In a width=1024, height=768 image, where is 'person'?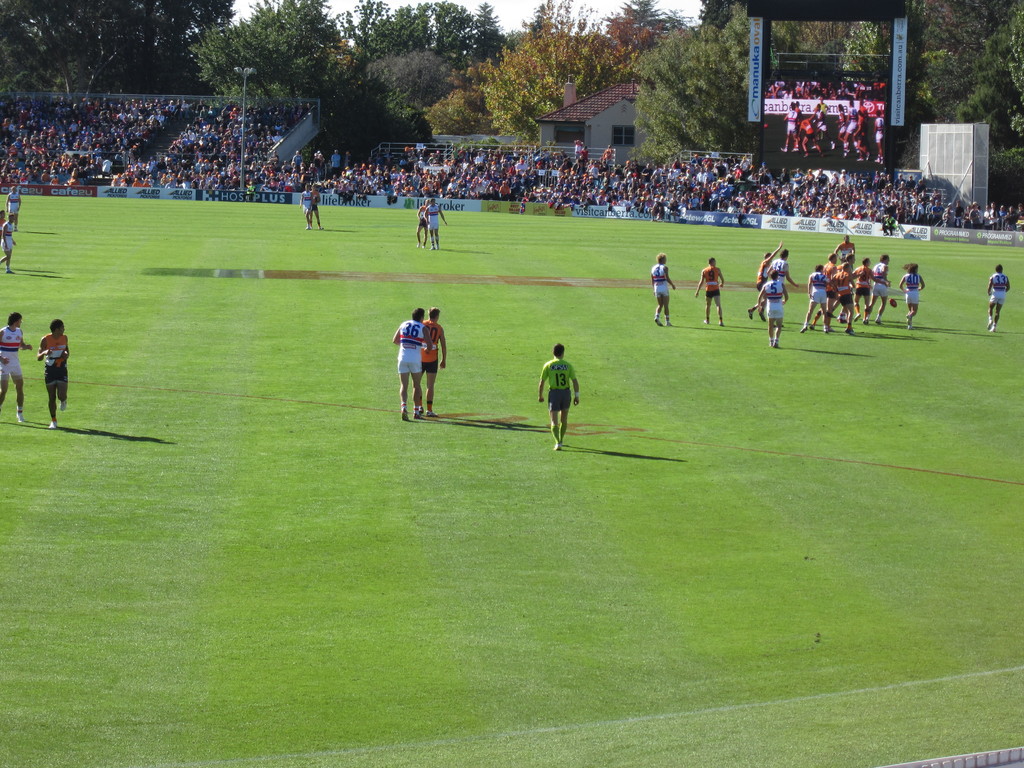
select_region(851, 261, 877, 322).
